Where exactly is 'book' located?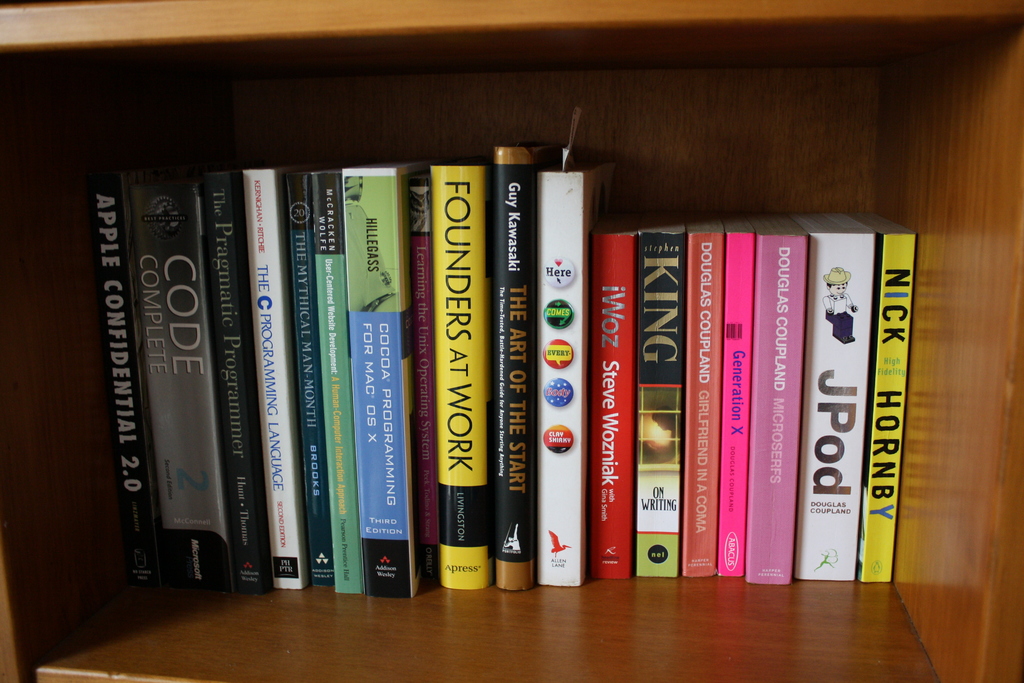
Its bounding box is l=481, t=140, r=559, b=584.
